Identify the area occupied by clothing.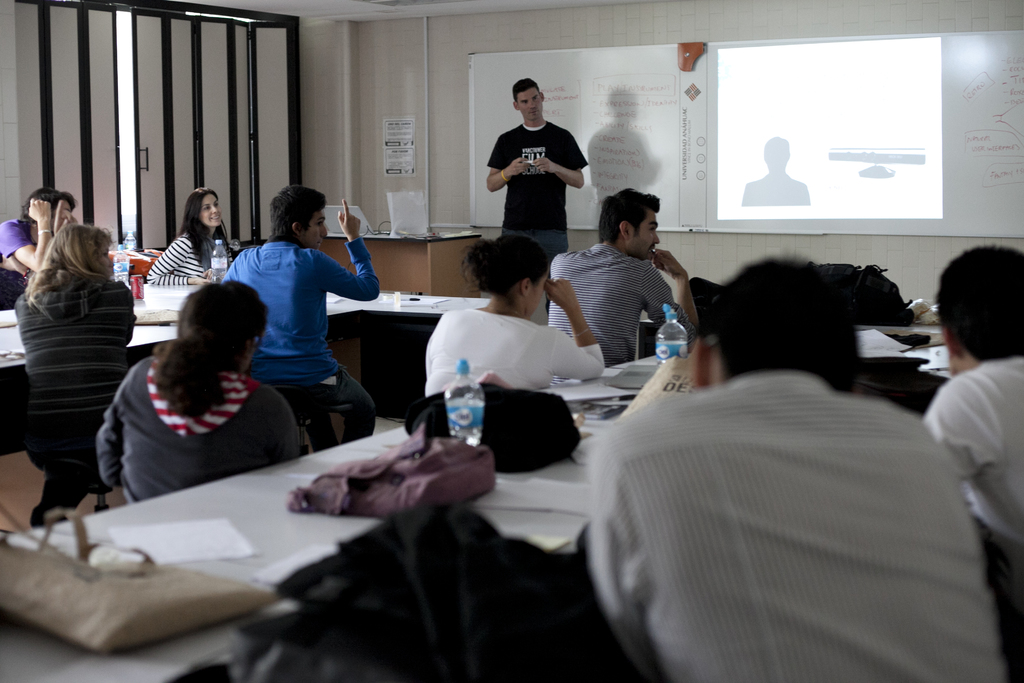
Area: <box>577,302,981,668</box>.
